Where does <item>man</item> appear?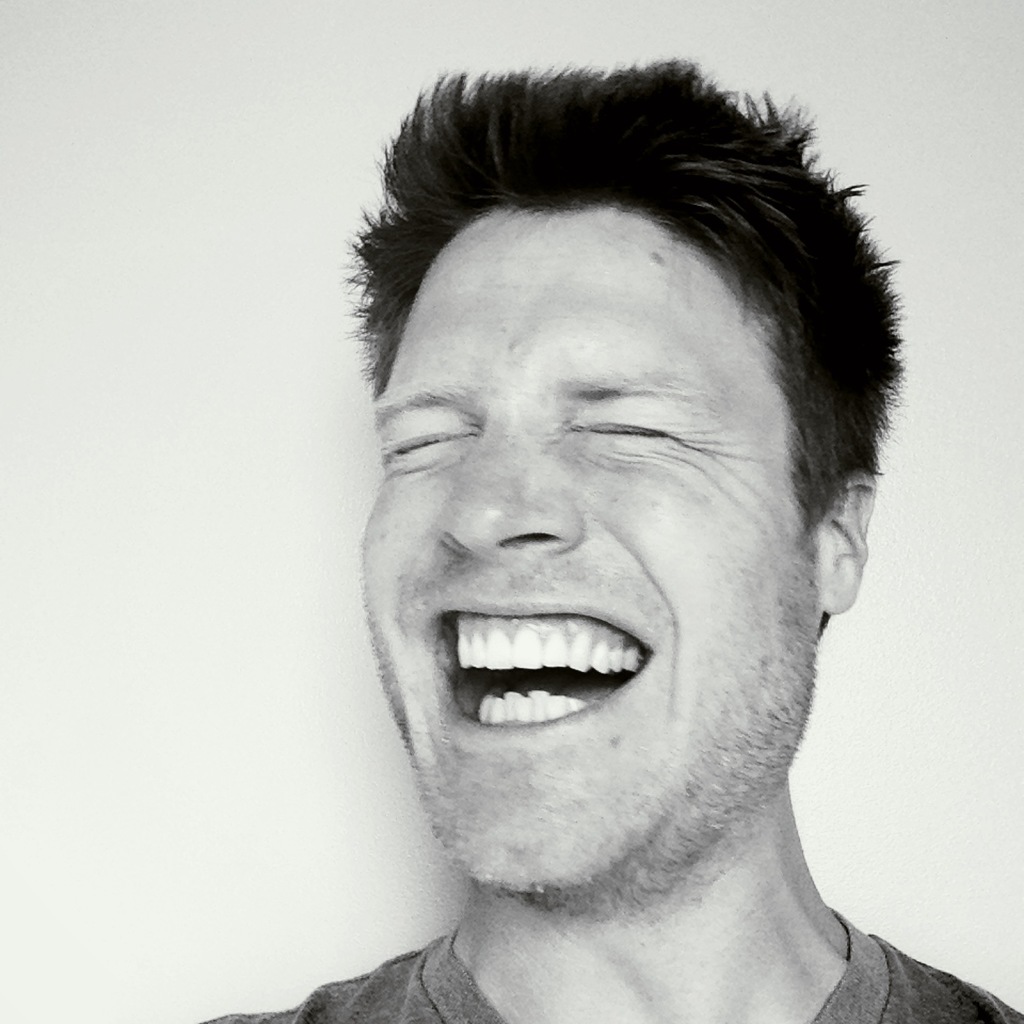
Appears at detection(203, 45, 1023, 1023).
